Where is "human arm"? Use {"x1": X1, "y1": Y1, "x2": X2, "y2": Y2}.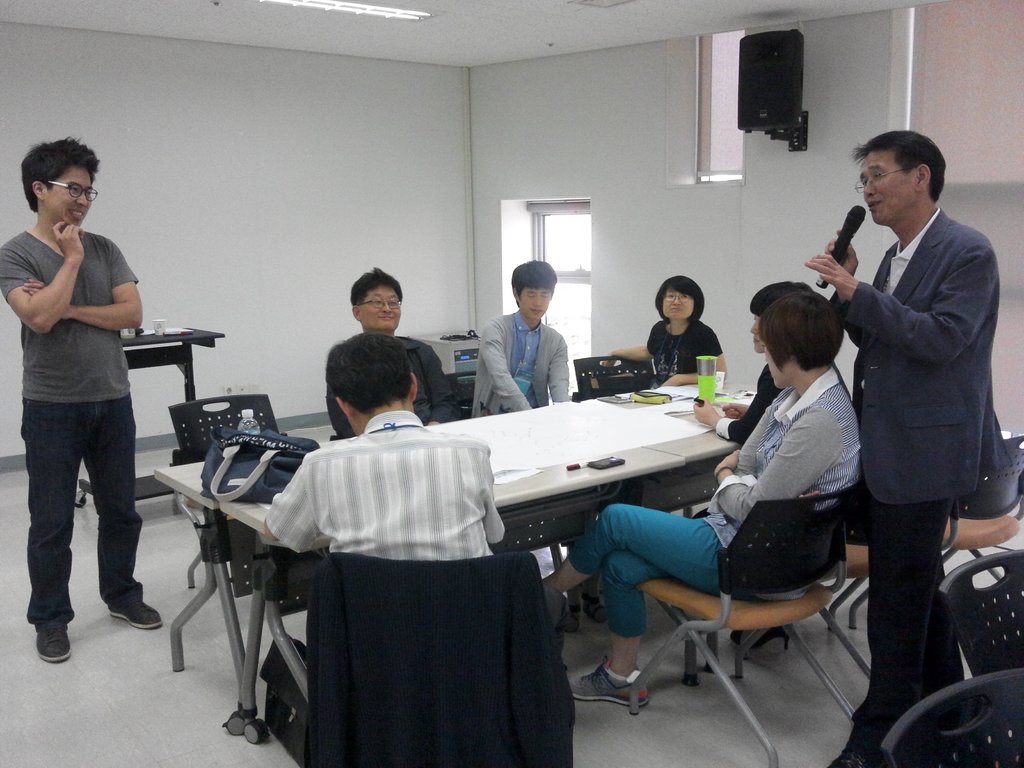
{"x1": 417, "y1": 341, "x2": 456, "y2": 426}.
